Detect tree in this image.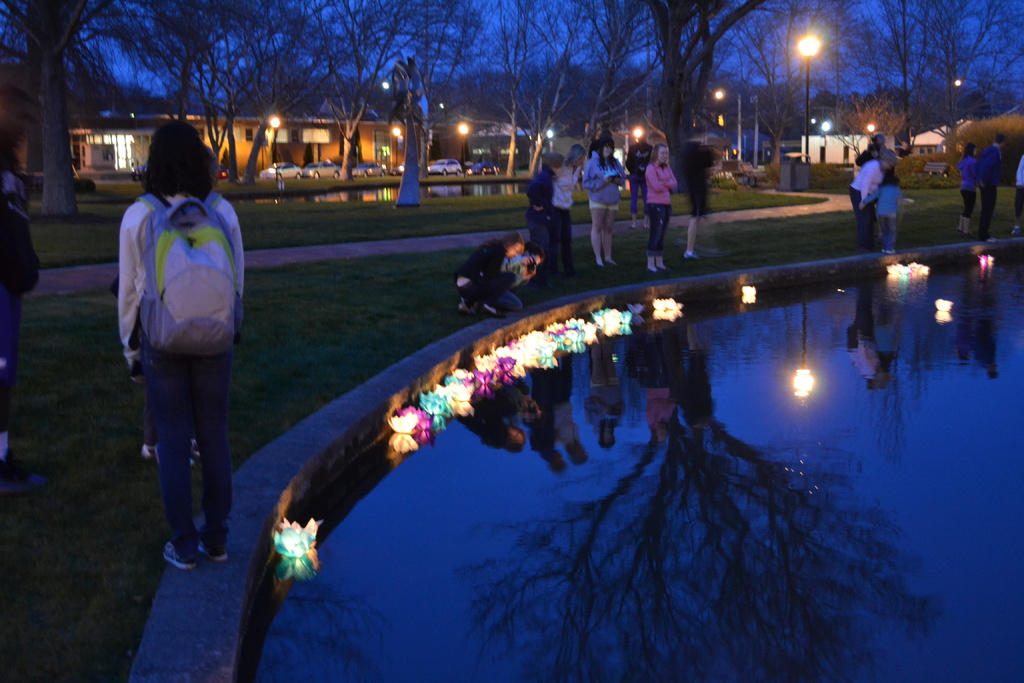
Detection: <bbox>401, 0, 481, 117</bbox>.
